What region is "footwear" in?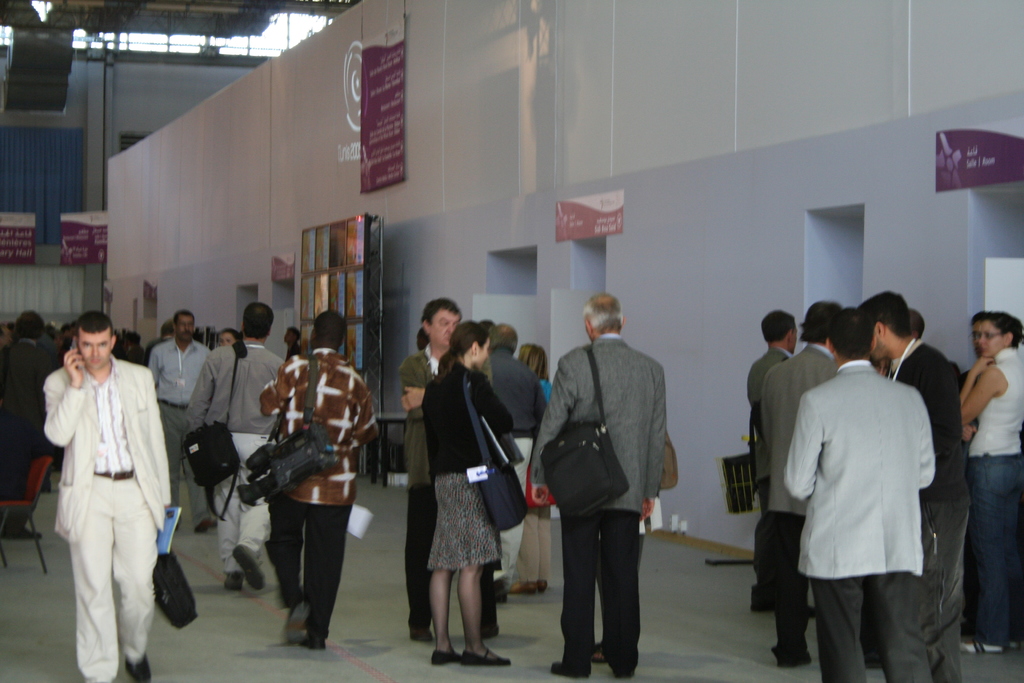
pyautogui.locateOnScreen(512, 577, 546, 592).
